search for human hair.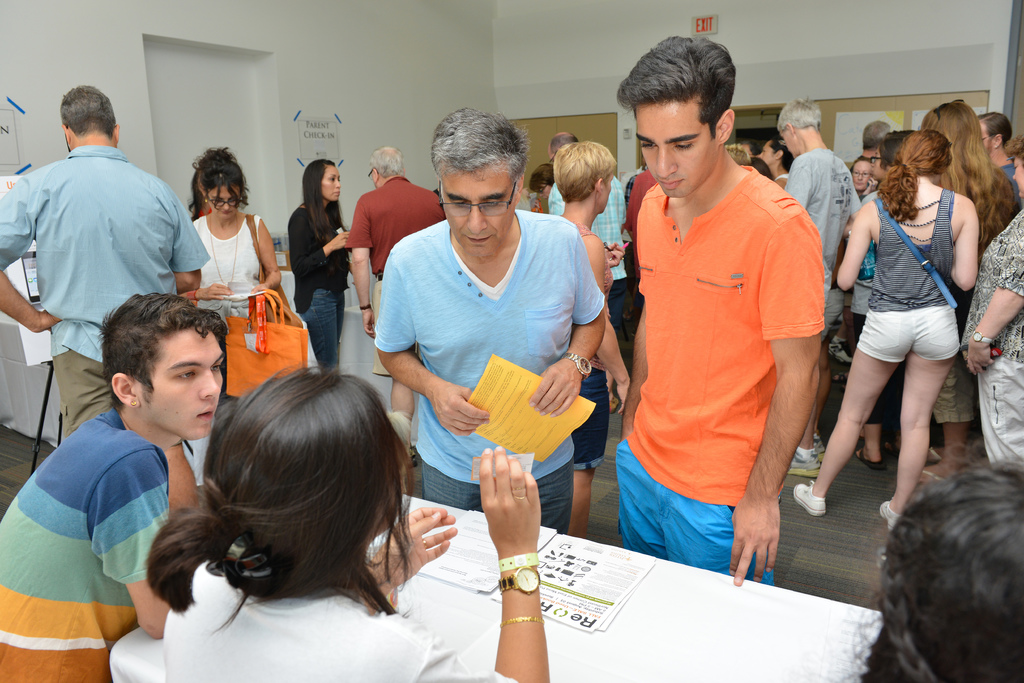
Found at 874 132 949 222.
